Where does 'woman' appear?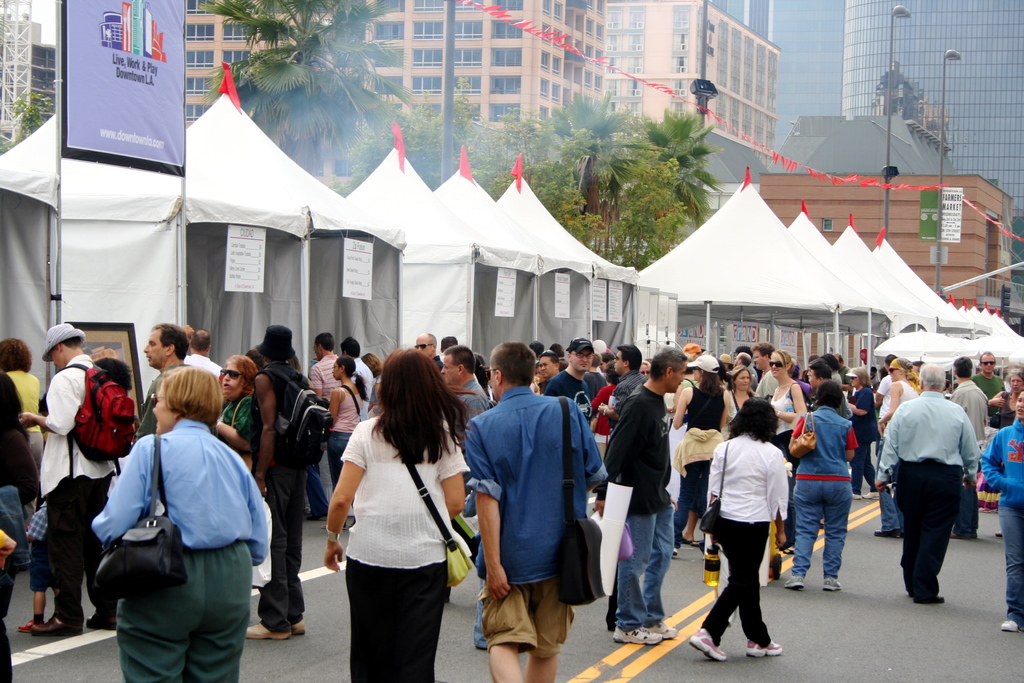
Appears at locate(876, 353, 924, 536).
